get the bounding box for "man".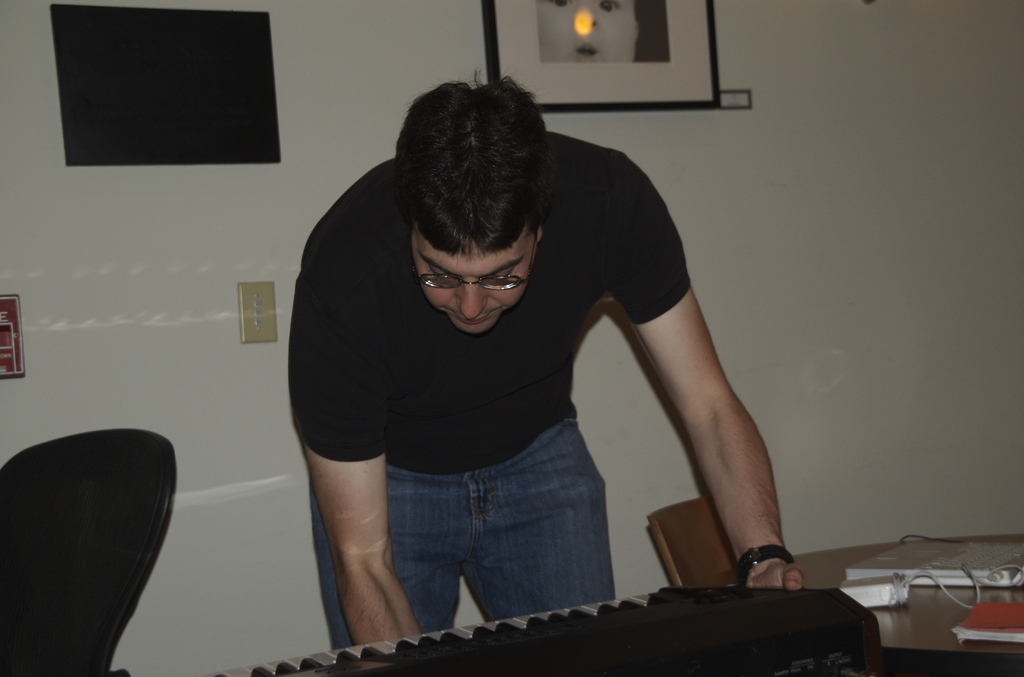
crop(269, 79, 808, 652).
